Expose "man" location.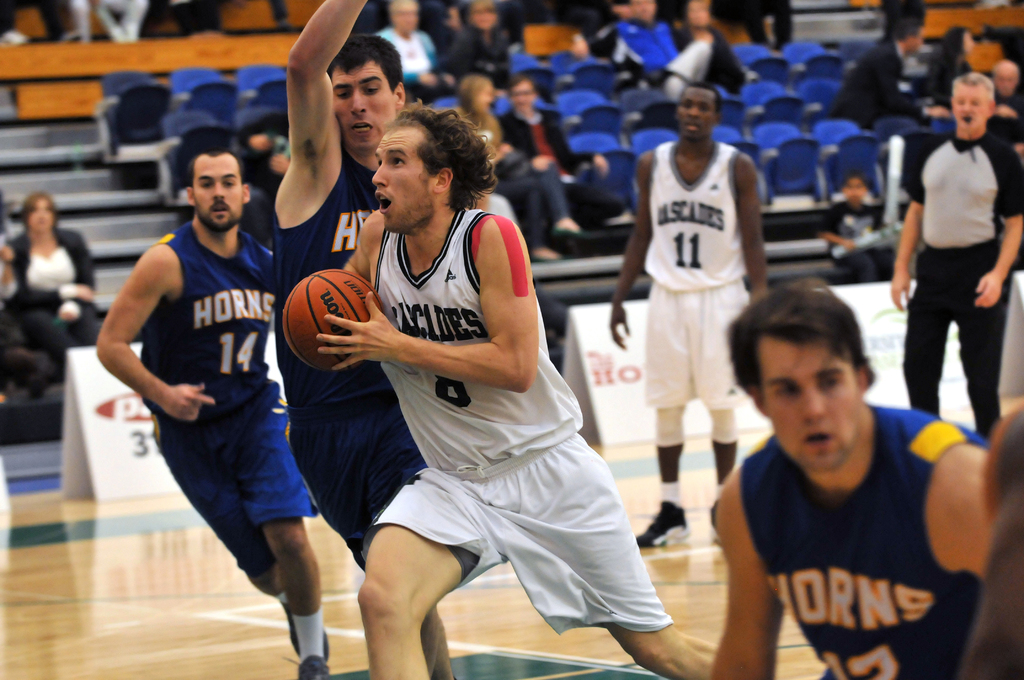
Exposed at [left=321, top=102, right=714, bottom=679].
